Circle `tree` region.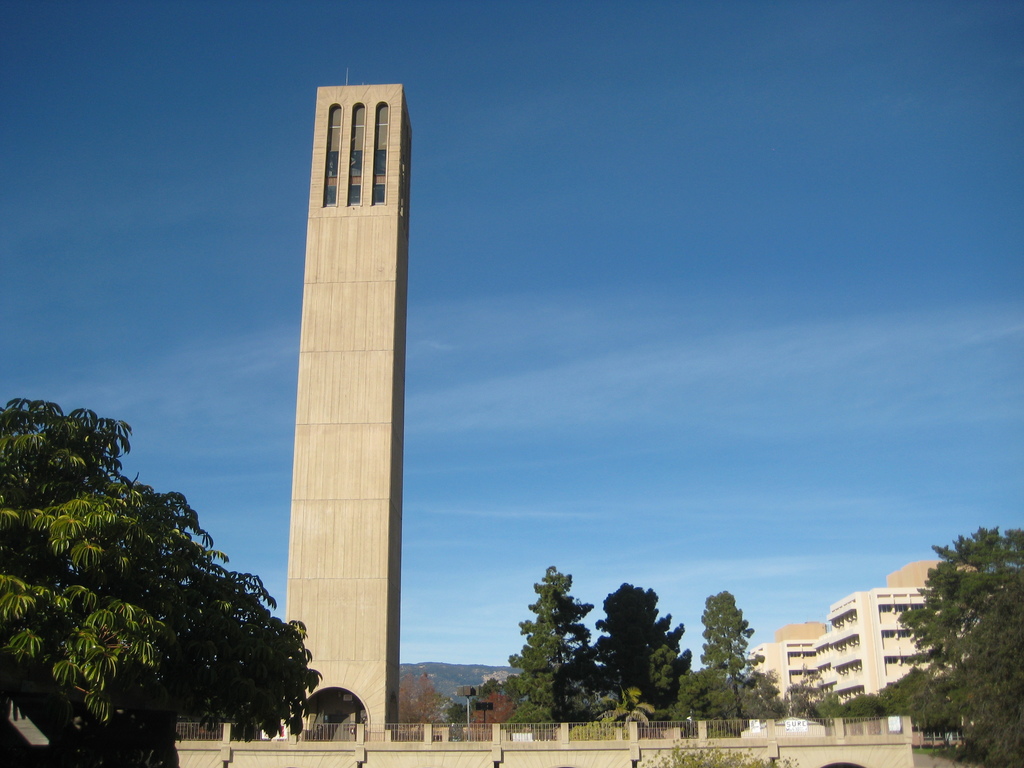
Region: 463, 557, 584, 728.
